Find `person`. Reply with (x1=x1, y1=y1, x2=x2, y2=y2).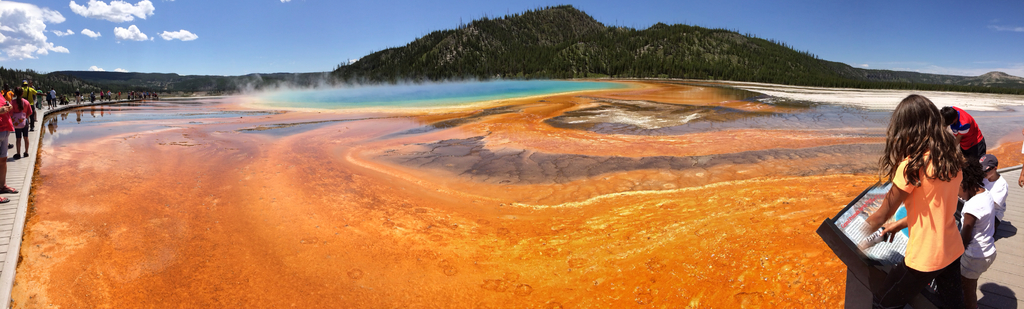
(x1=865, y1=94, x2=986, y2=305).
